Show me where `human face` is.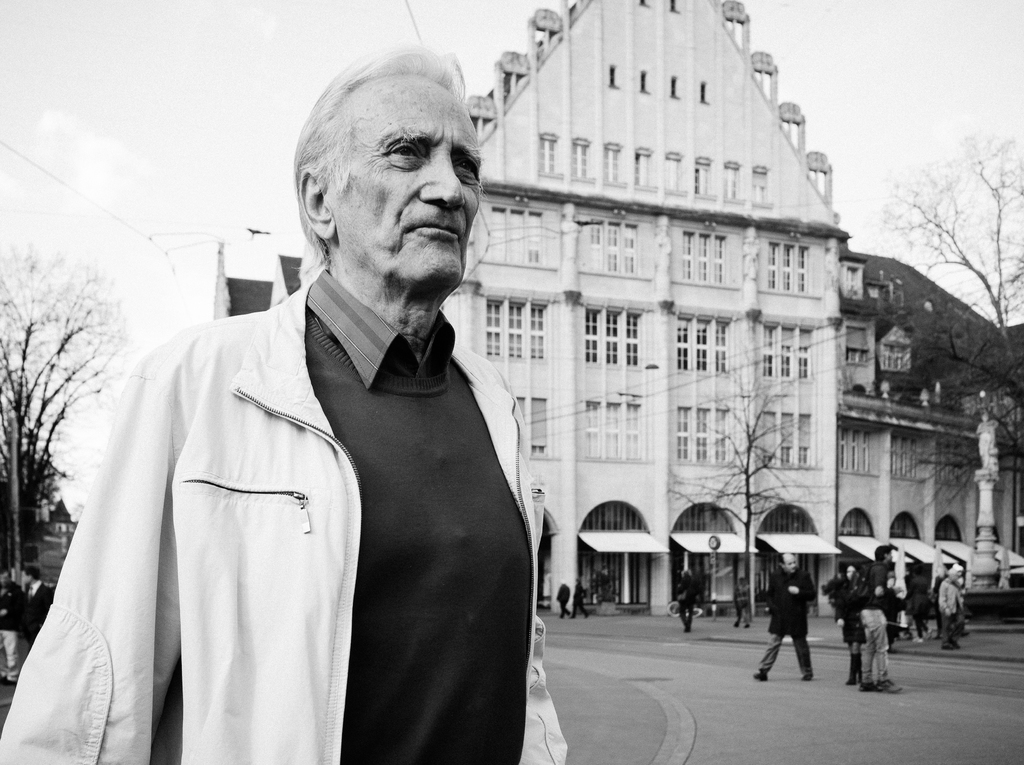
`human face` is at {"left": 330, "top": 81, "right": 481, "bottom": 286}.
